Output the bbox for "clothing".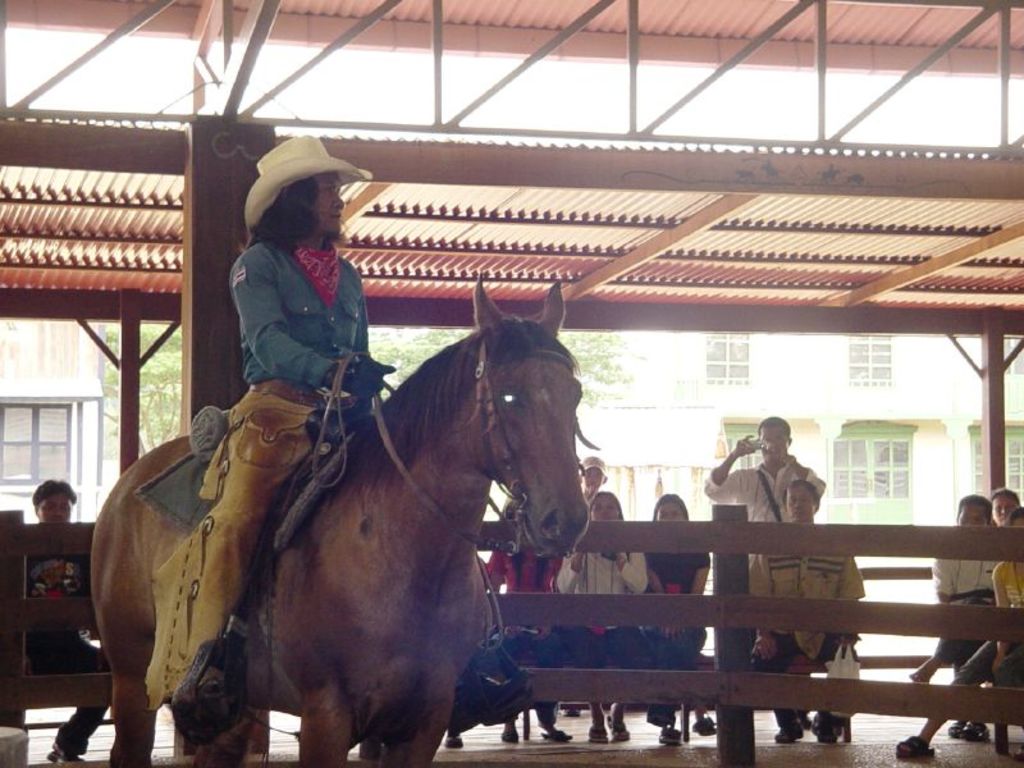
bbox(648, 549, 704, 684).
